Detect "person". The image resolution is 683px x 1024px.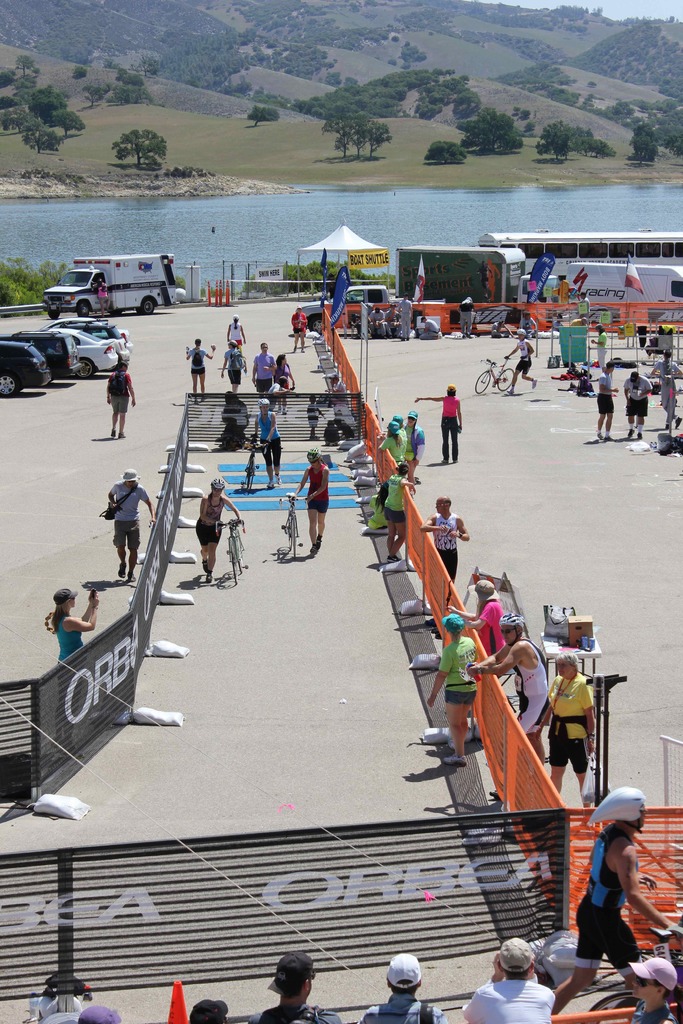
<bbox>546, 783, 682, 1012</bbox>.
